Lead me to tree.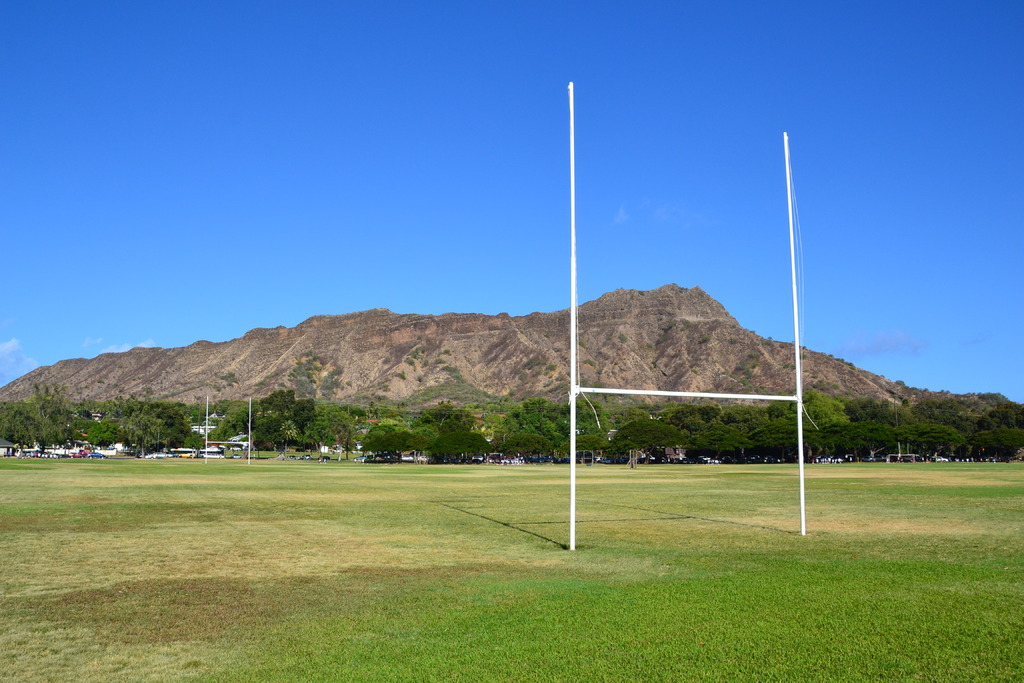
Lead to detection(972, 423, 1023, 468).
